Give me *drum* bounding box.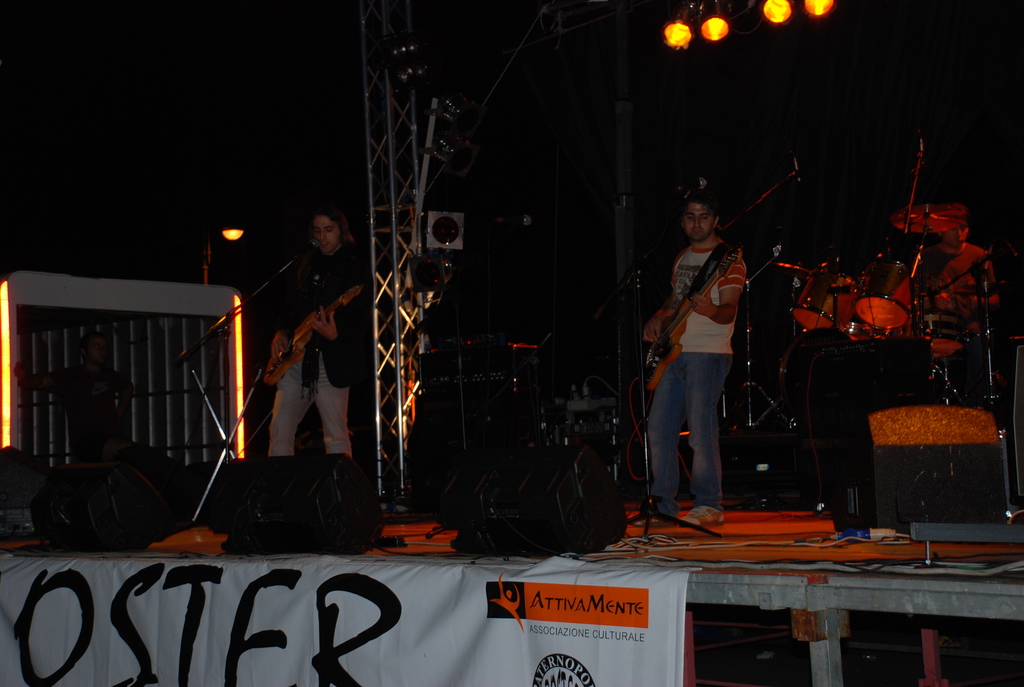
855,292,910,333.
